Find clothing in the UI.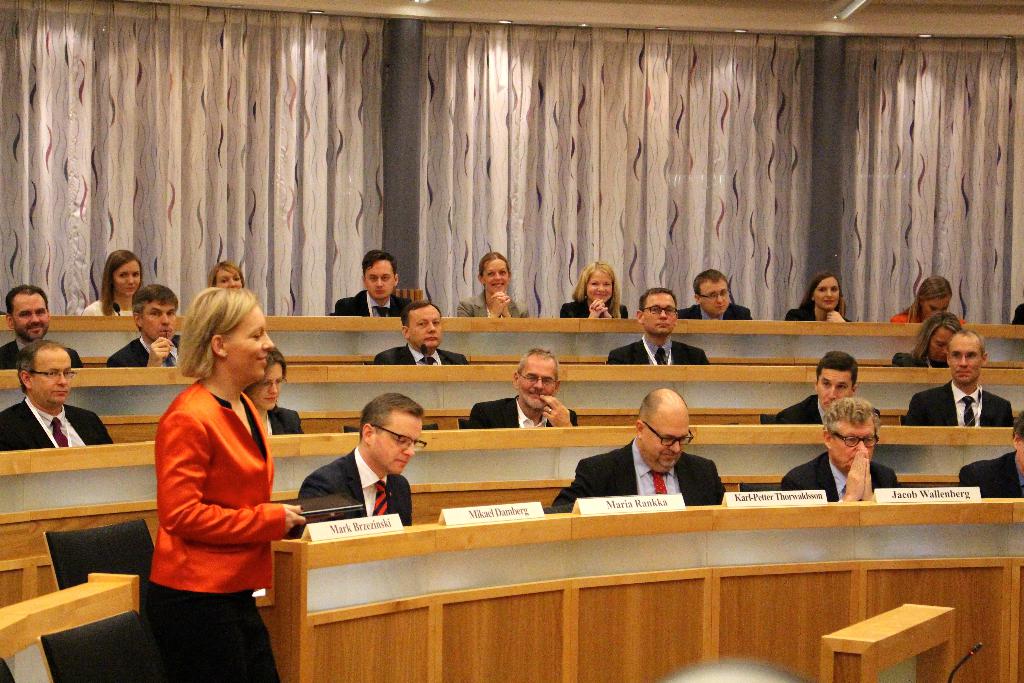
UI element at [769, 393, 883, 425].
